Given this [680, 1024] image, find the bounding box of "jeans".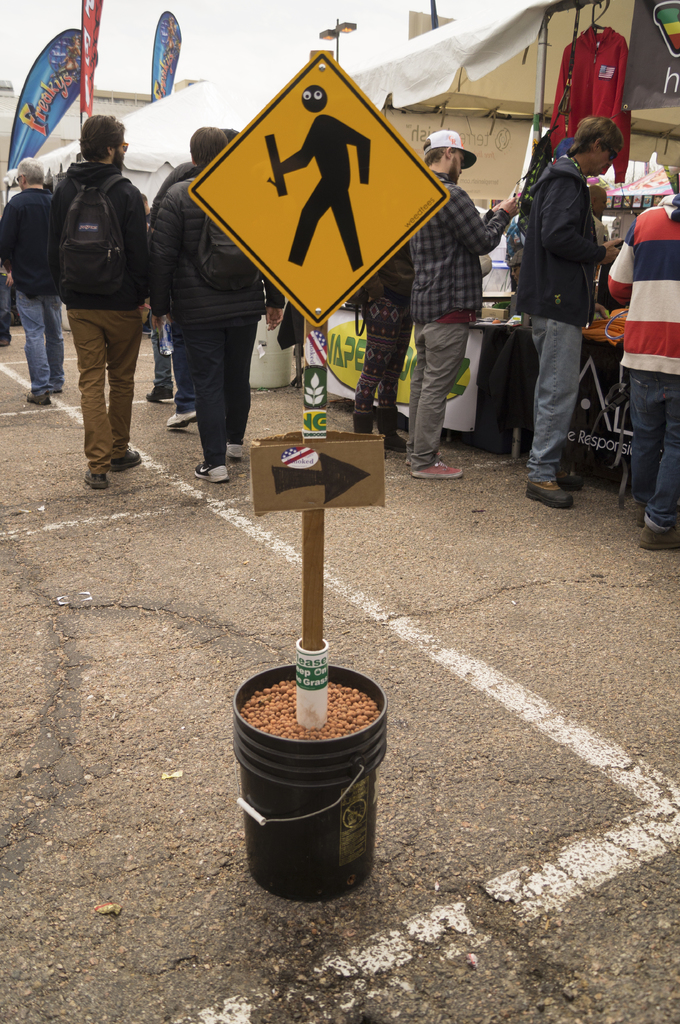
rect(635, 370, 679, 532).
